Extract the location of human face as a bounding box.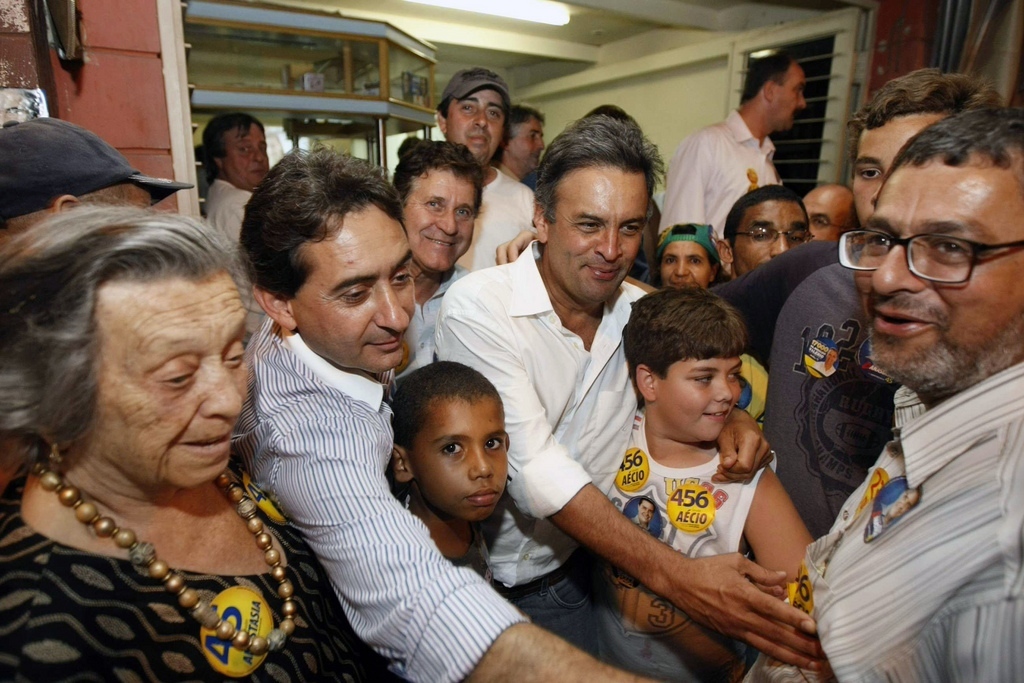
bbox=(854, 113, 938, 228).
